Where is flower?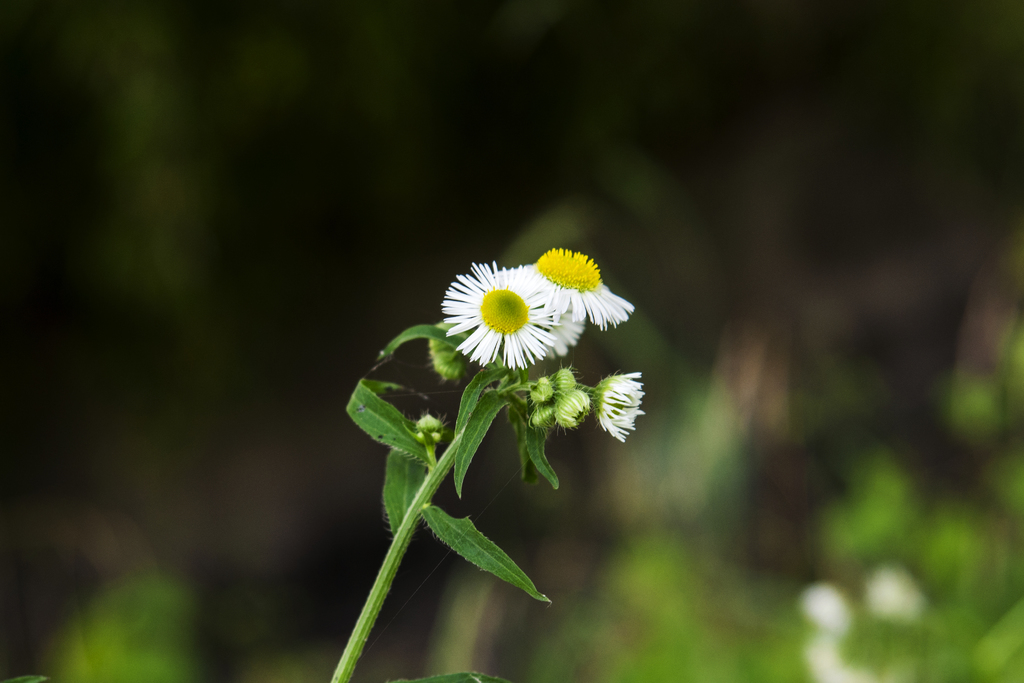
[592, 369, 652, 440].
